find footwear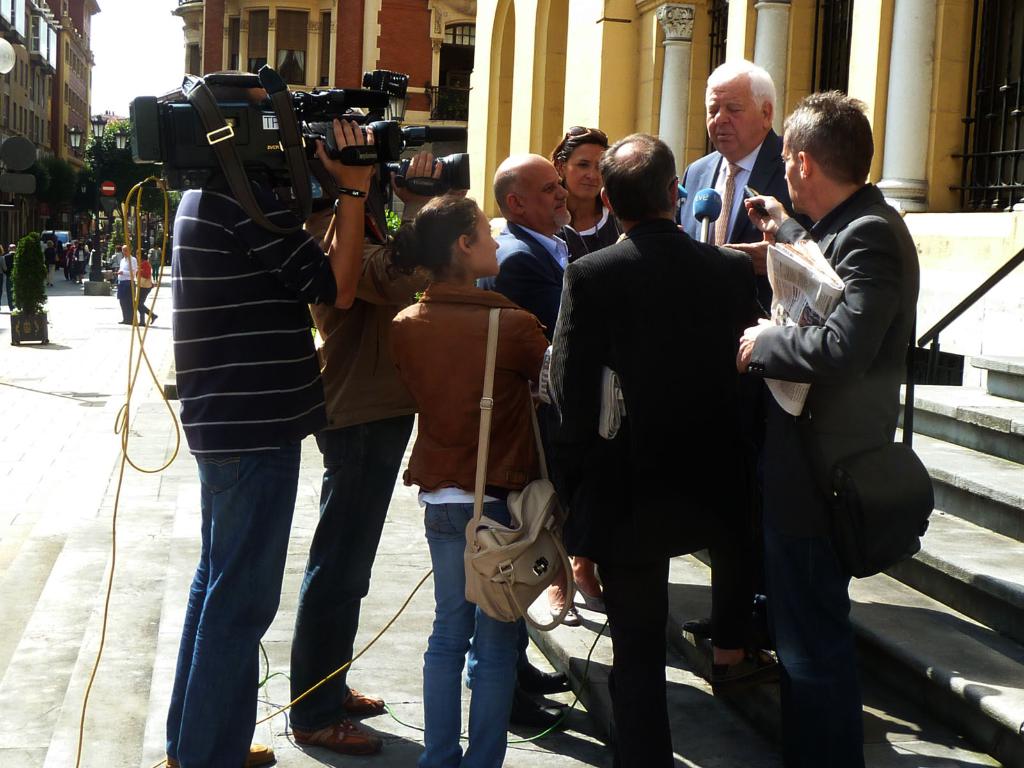
(709,646,781,695)
